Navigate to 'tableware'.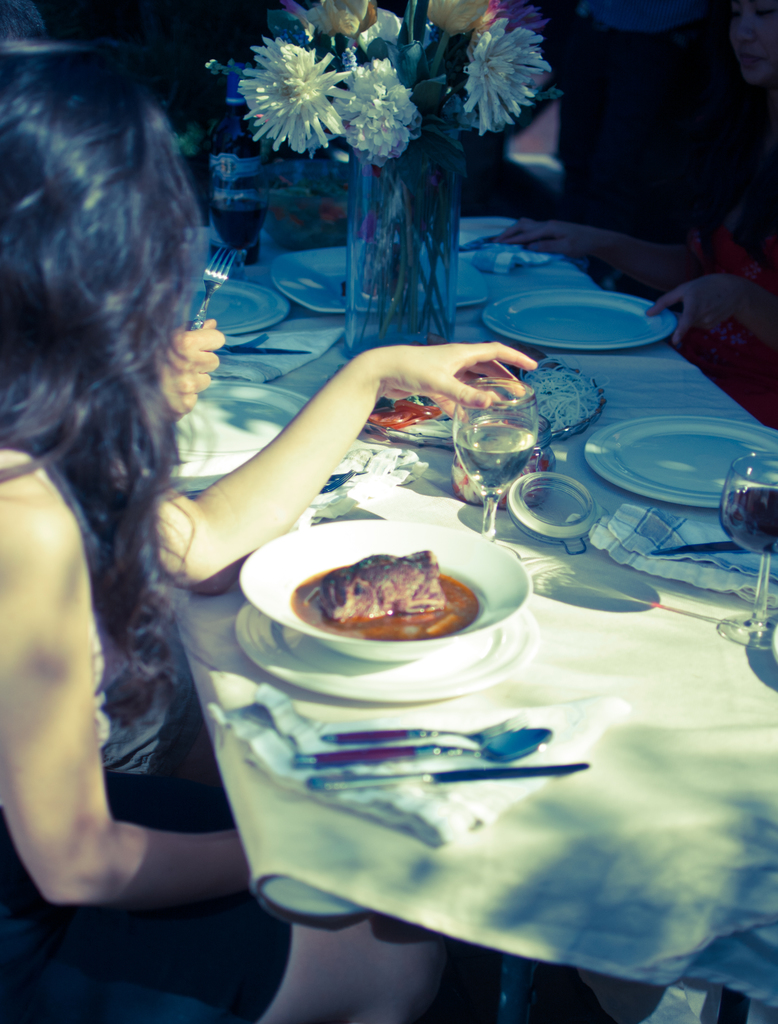
Navigation target: <region>458, 216, 563, 254</region>.
